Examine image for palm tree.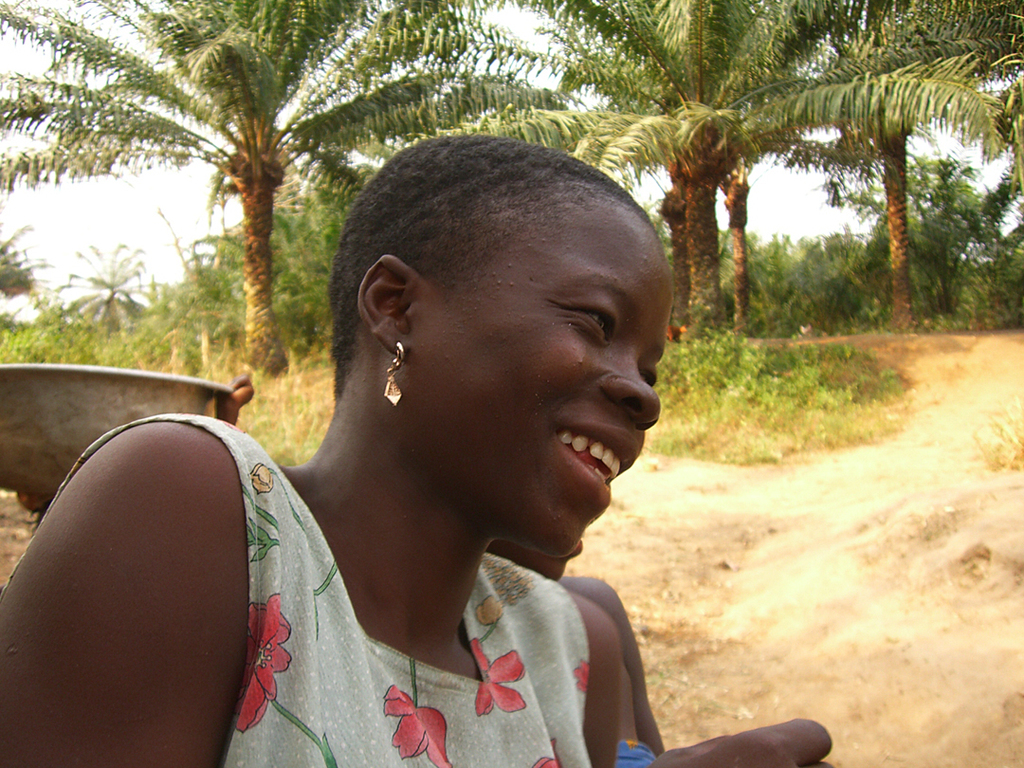
Examination result: [left=0, top=0, right=452, bottom=375].
